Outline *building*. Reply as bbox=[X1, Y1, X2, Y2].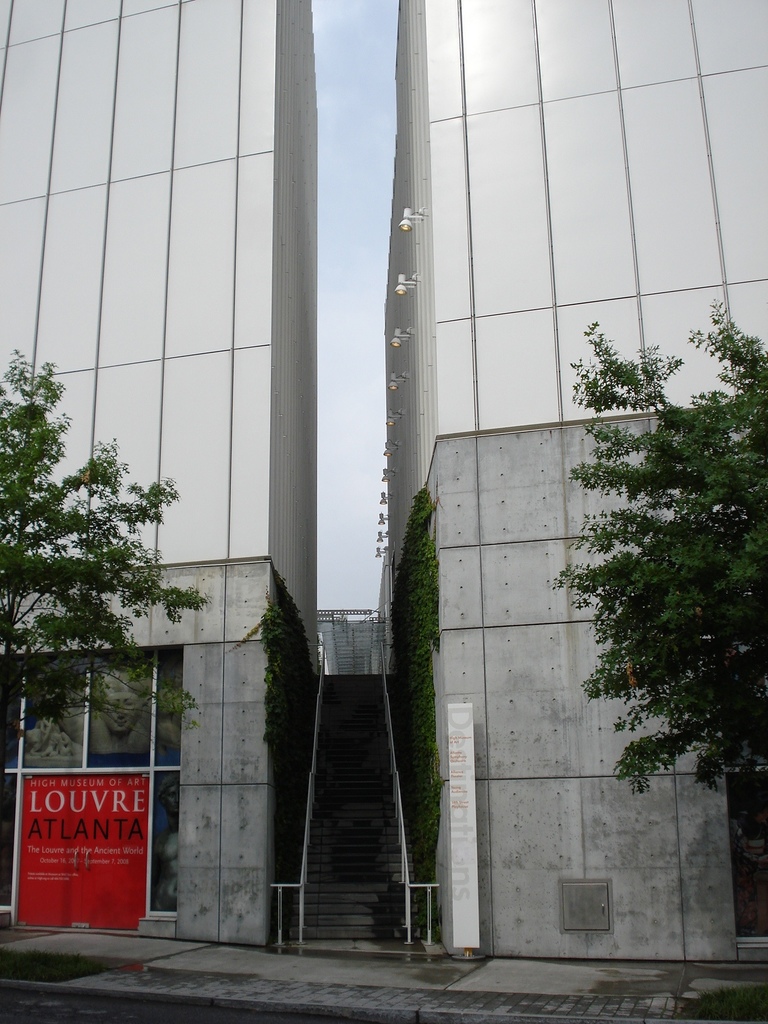
bbox=[383, 0, 767, 956].
